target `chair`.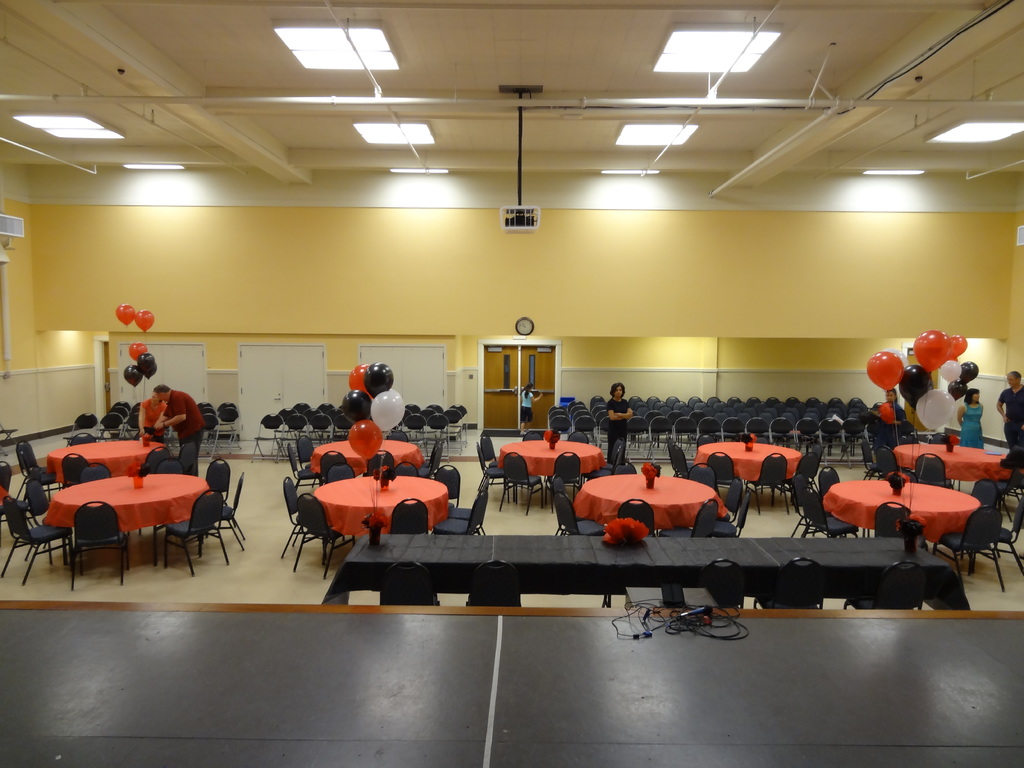
Target region: [left=21, top=483, right=49, bottom=538].
